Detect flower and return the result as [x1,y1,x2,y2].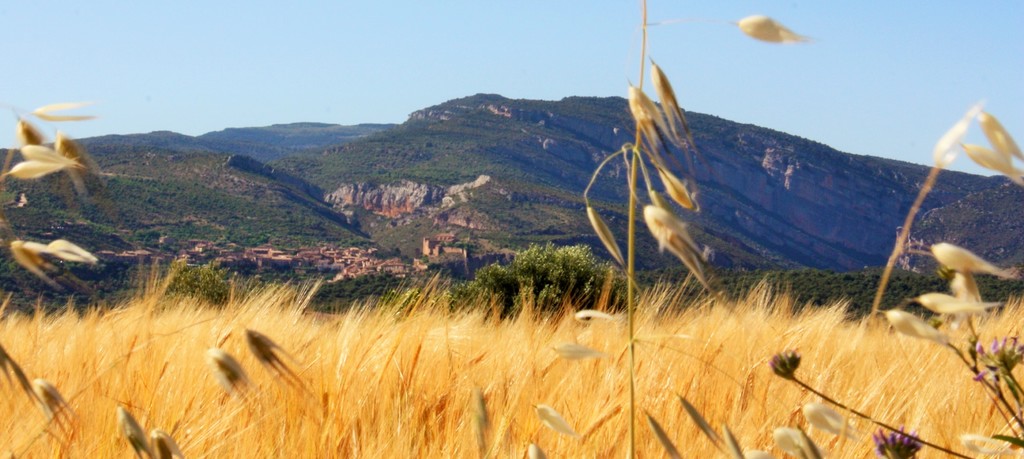
[972,337,1023,384].
